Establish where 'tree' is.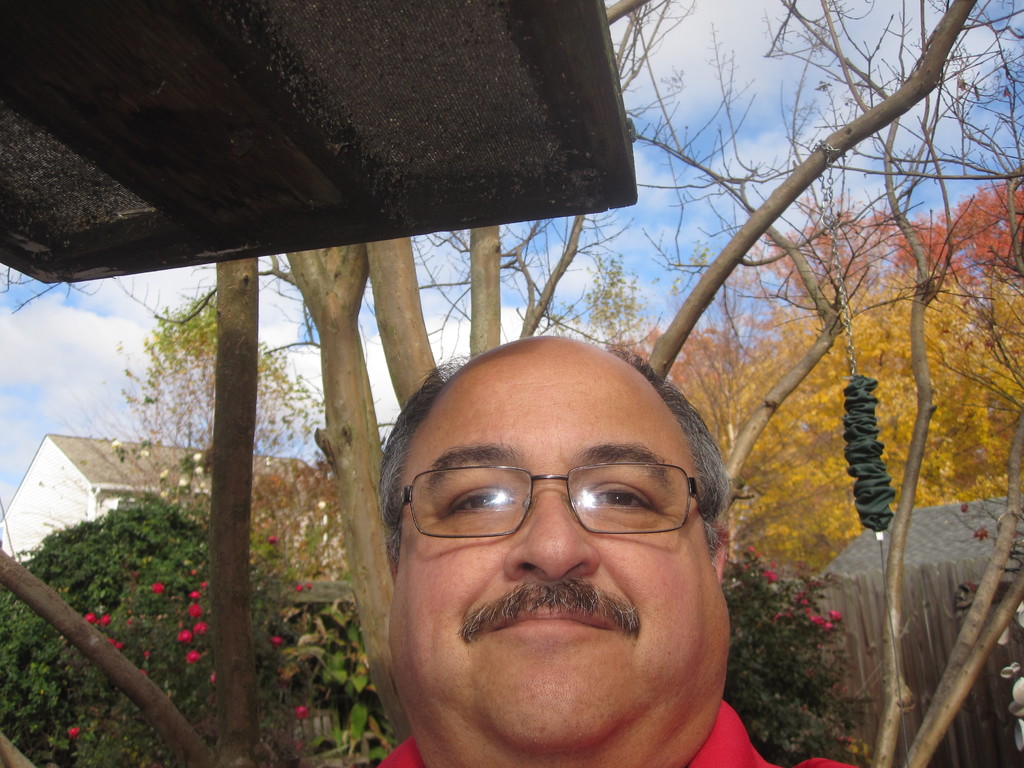
Established at bbox=[609, 316, 755, 394].
